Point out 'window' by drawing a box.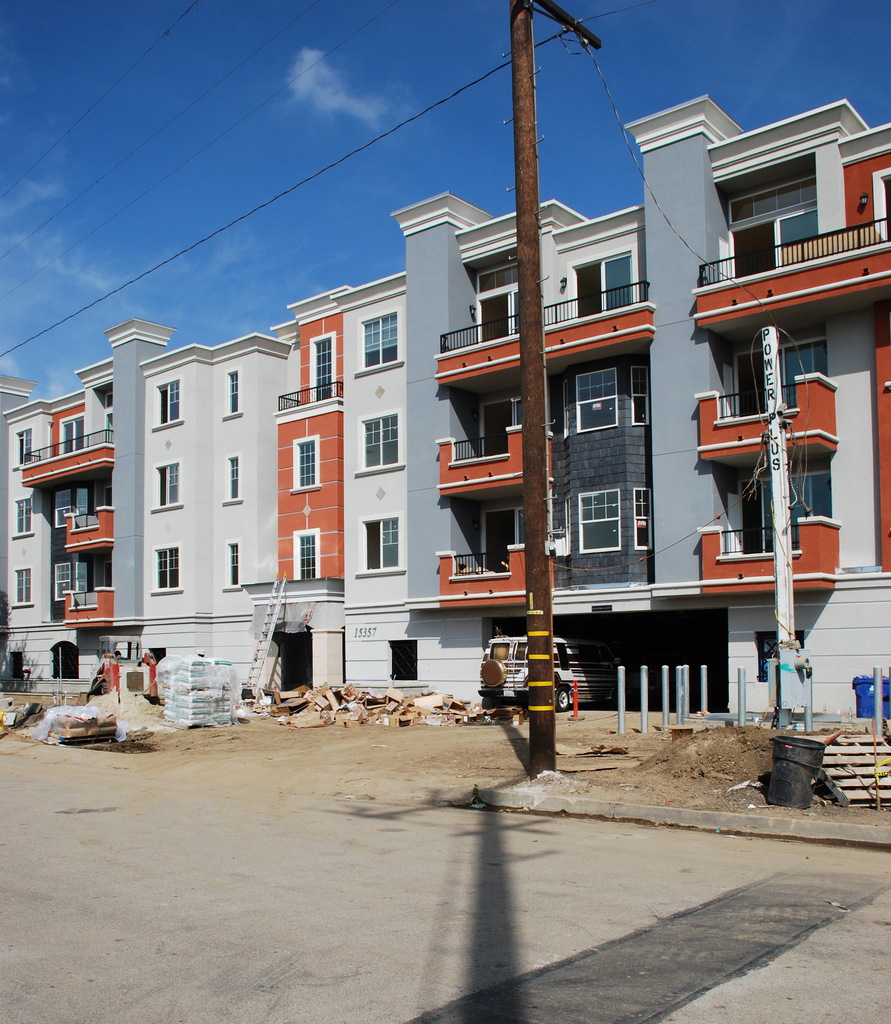
154 463 185 507.
